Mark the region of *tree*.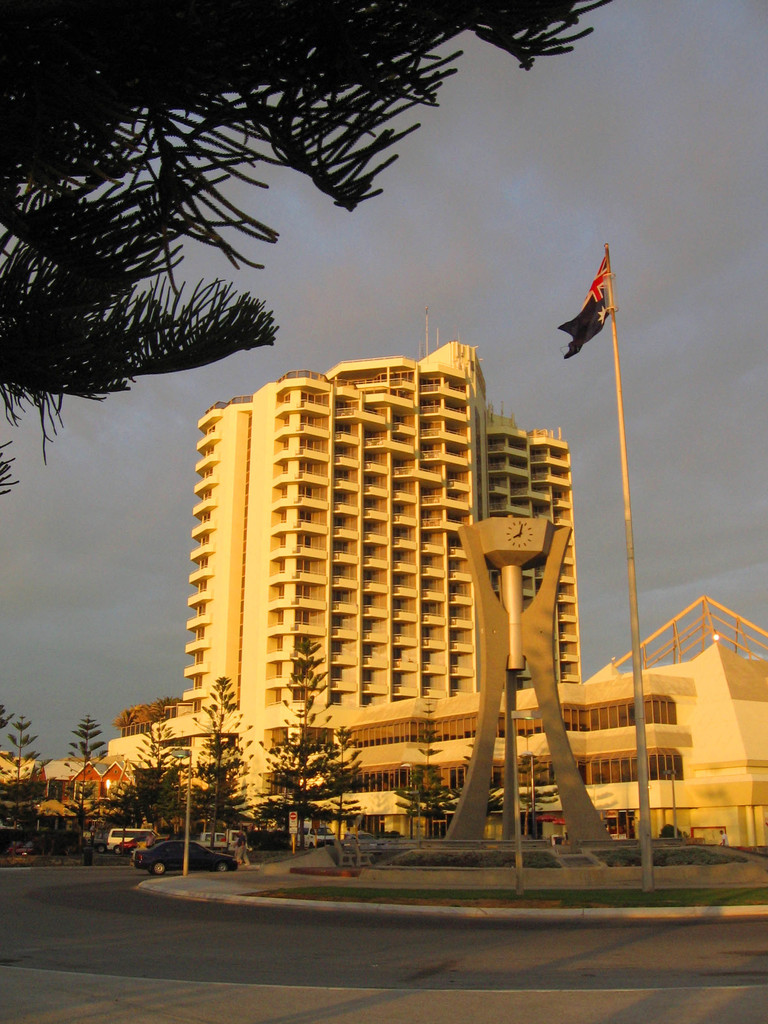
Region: detection(0, 0, 626, 498).
